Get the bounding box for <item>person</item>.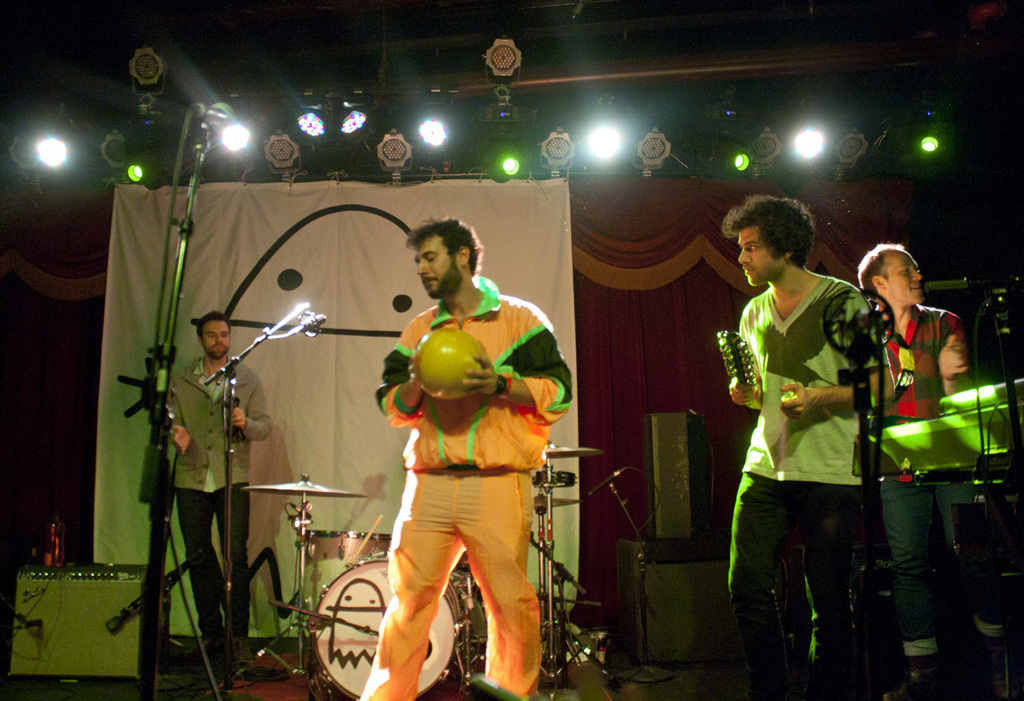
359, 218, 573, 700.
